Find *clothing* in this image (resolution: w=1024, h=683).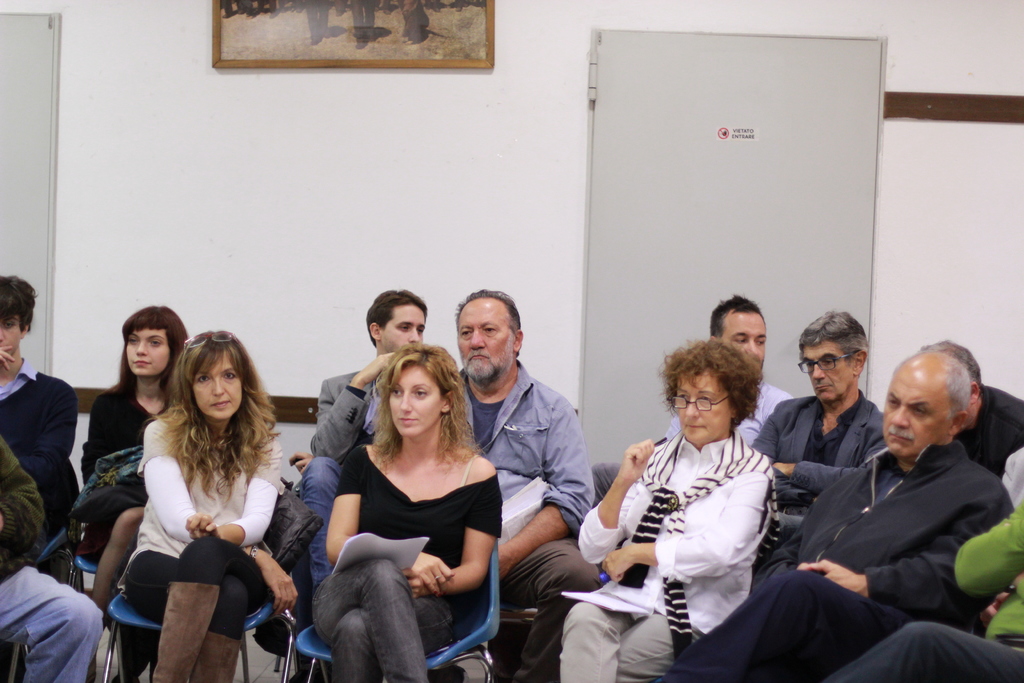
{"x1": 0, "y1": 438, "x2": 106, "y2": 682}.
